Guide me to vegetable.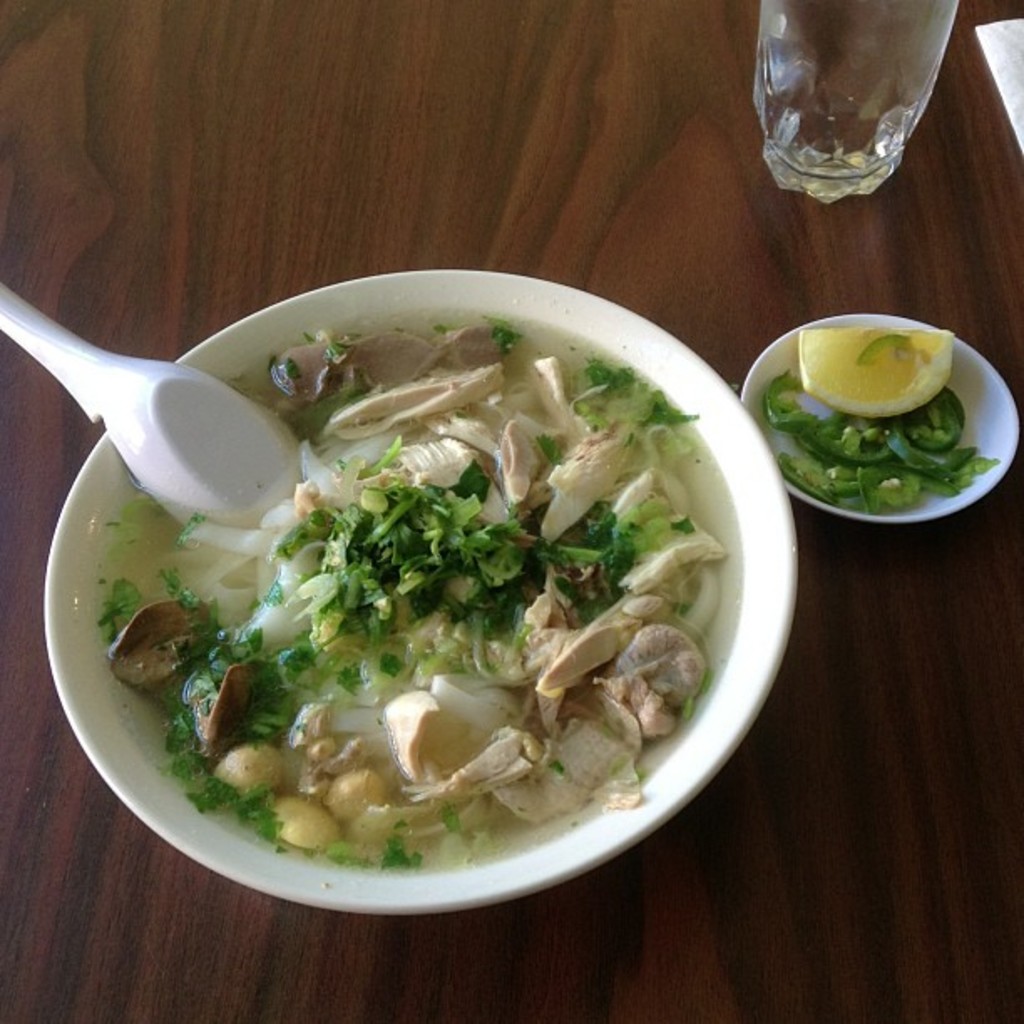
Guidance: 766,370,1009,512.
